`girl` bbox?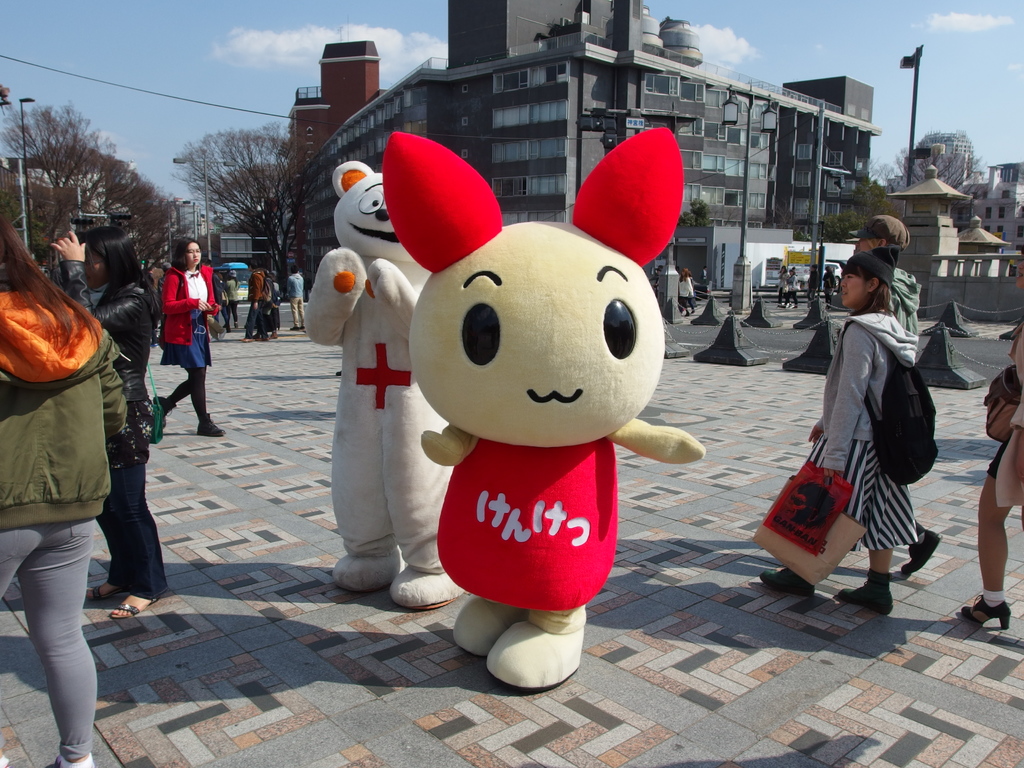
box(153, 236, 227, 436)
